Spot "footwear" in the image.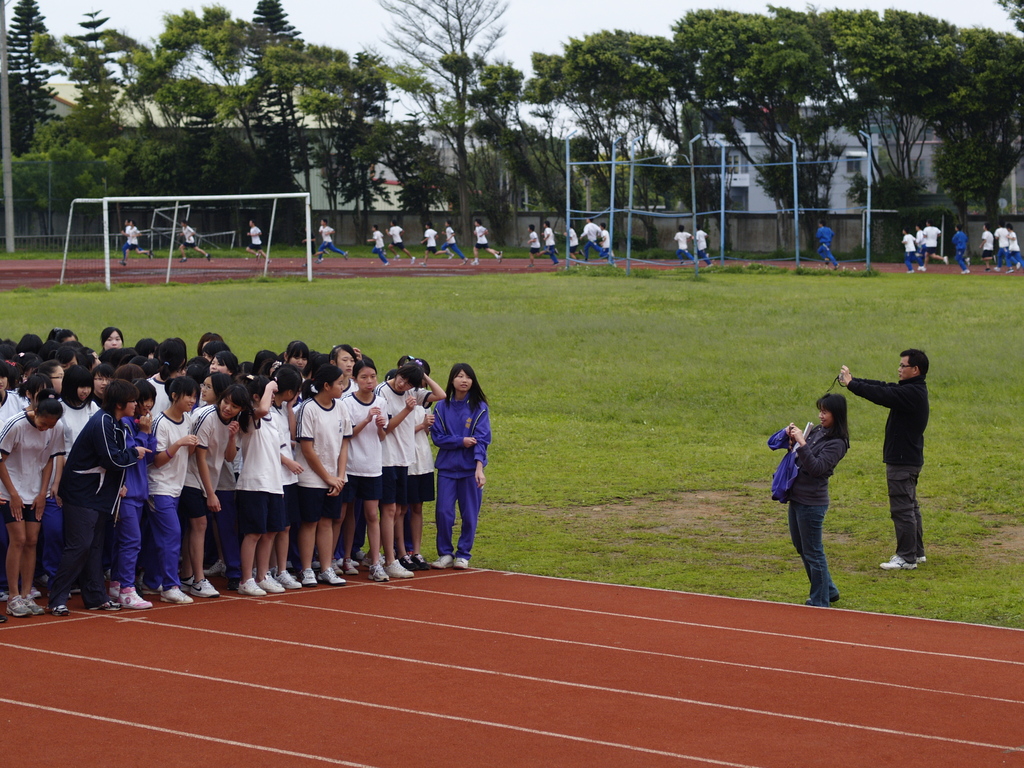
"footwear" found at x1=525, y1=262, x2=536, y2=270.
